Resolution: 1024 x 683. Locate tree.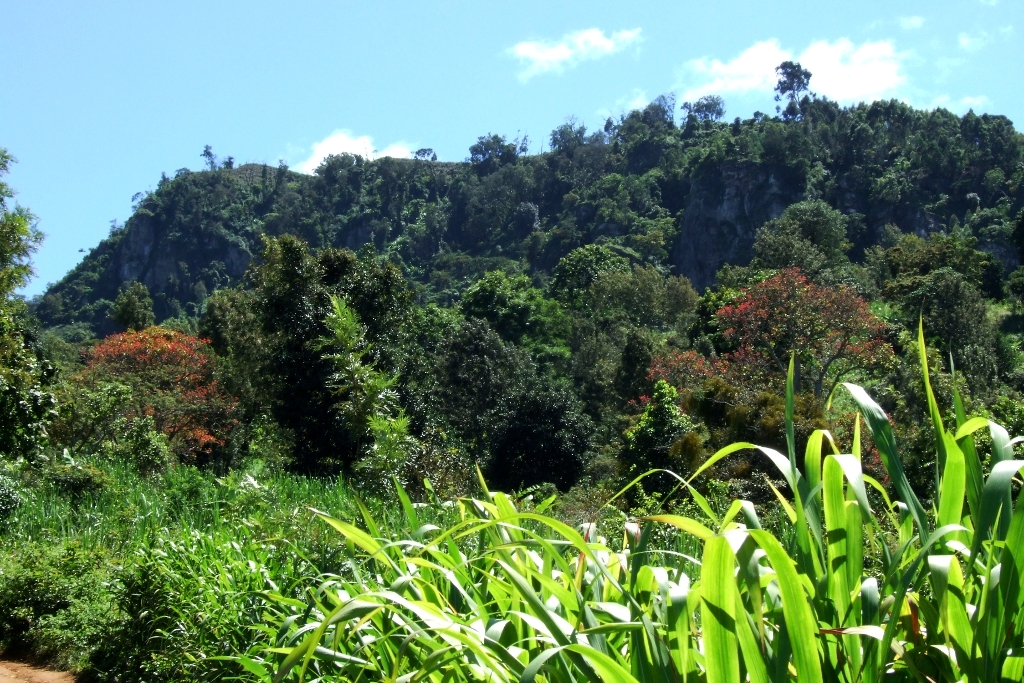
rect(472, 80, 756, 363).
